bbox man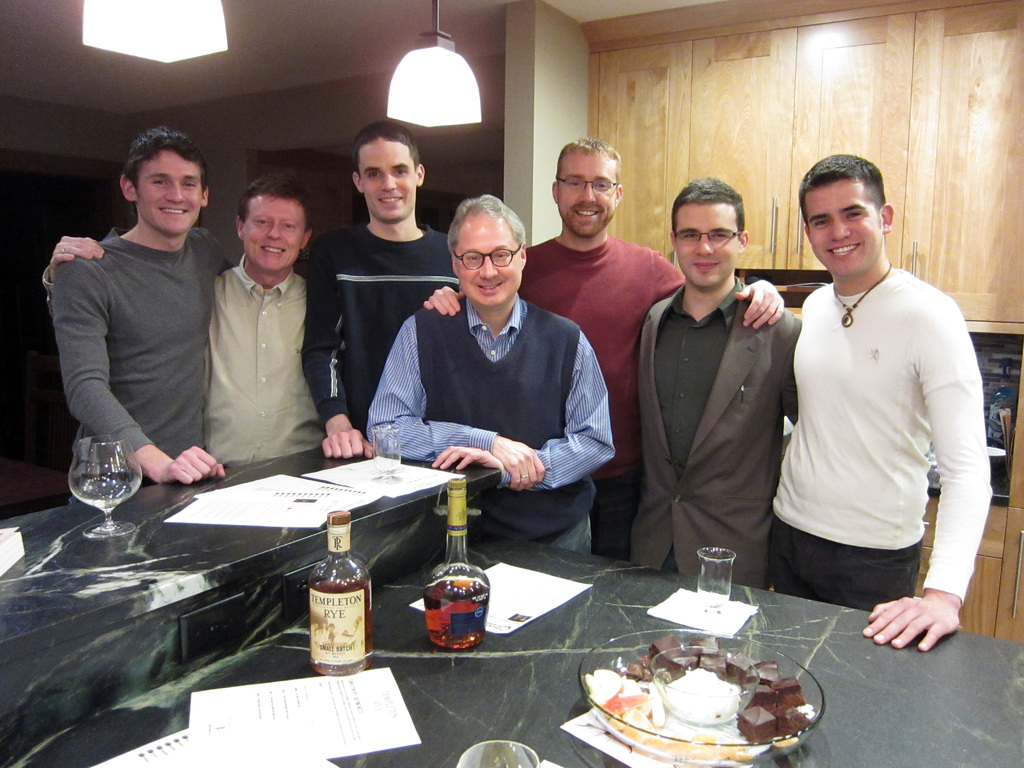
[x1=760, y1=145, x2=988, y2=660]
